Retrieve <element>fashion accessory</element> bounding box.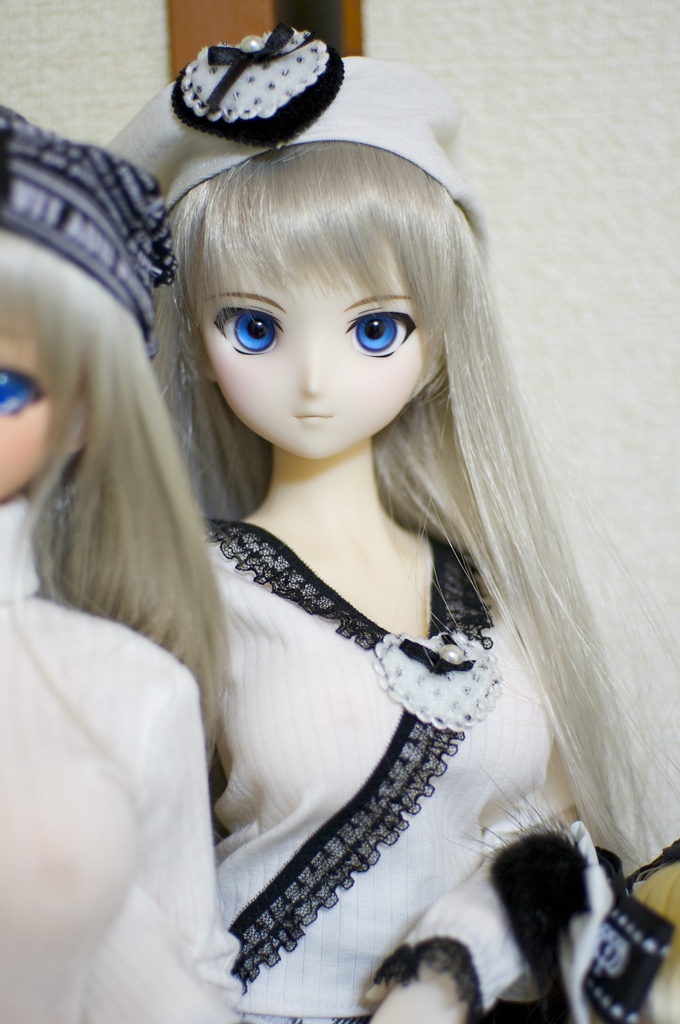
Bounding box: select_region(0, 100, 177, 357).
